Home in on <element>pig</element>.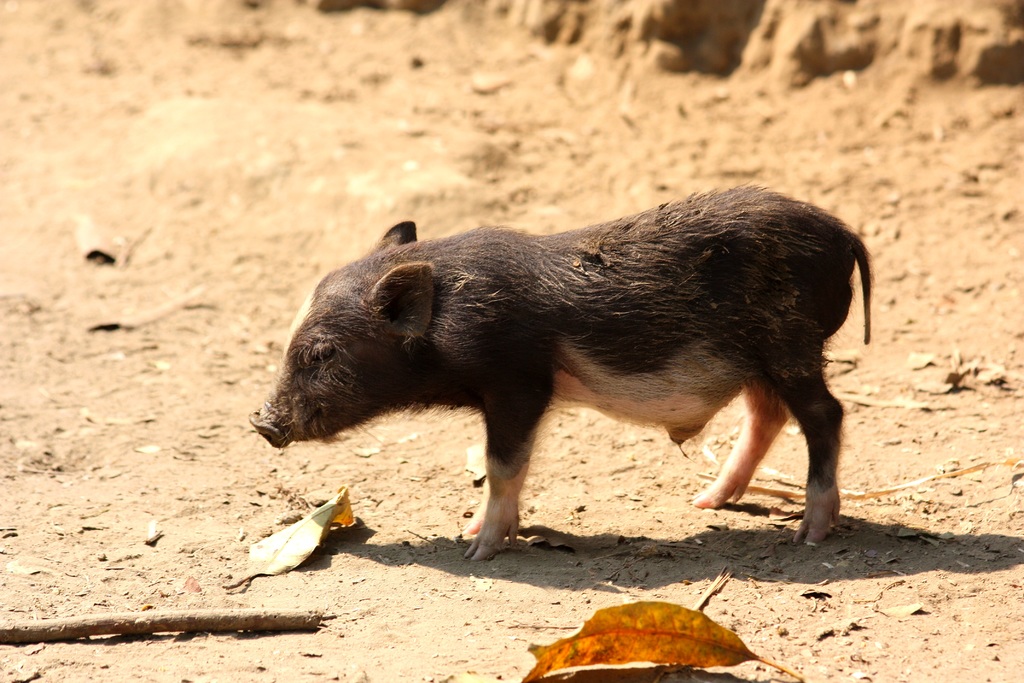
Homed in at bbox=[248, 177, 874, 545].
